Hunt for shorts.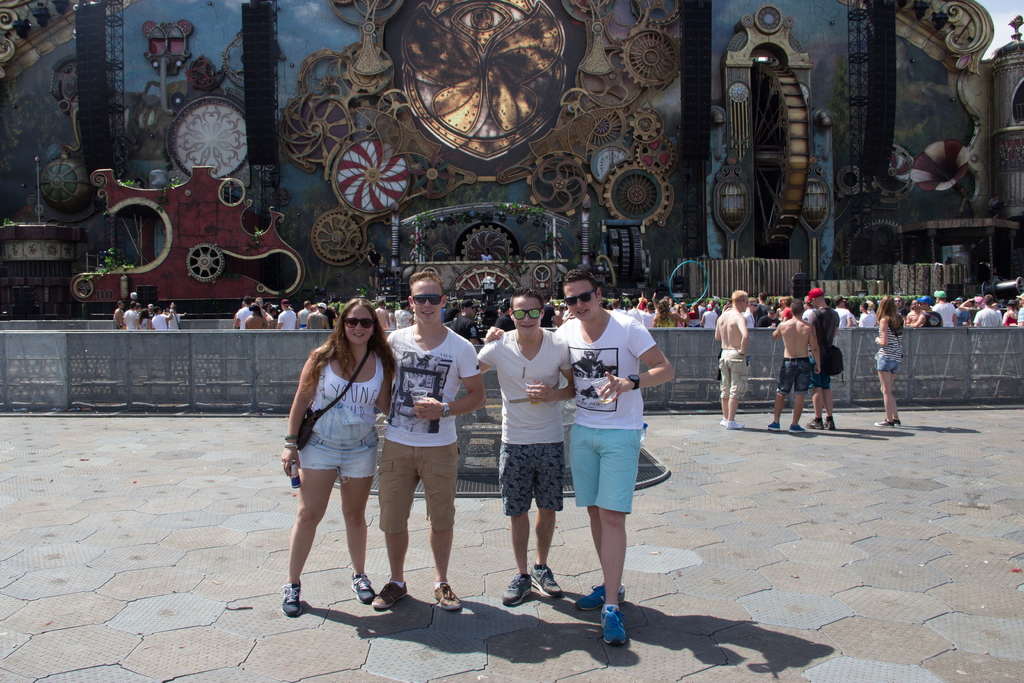
Hunted down at BBox(566, 429, 641, 513).
